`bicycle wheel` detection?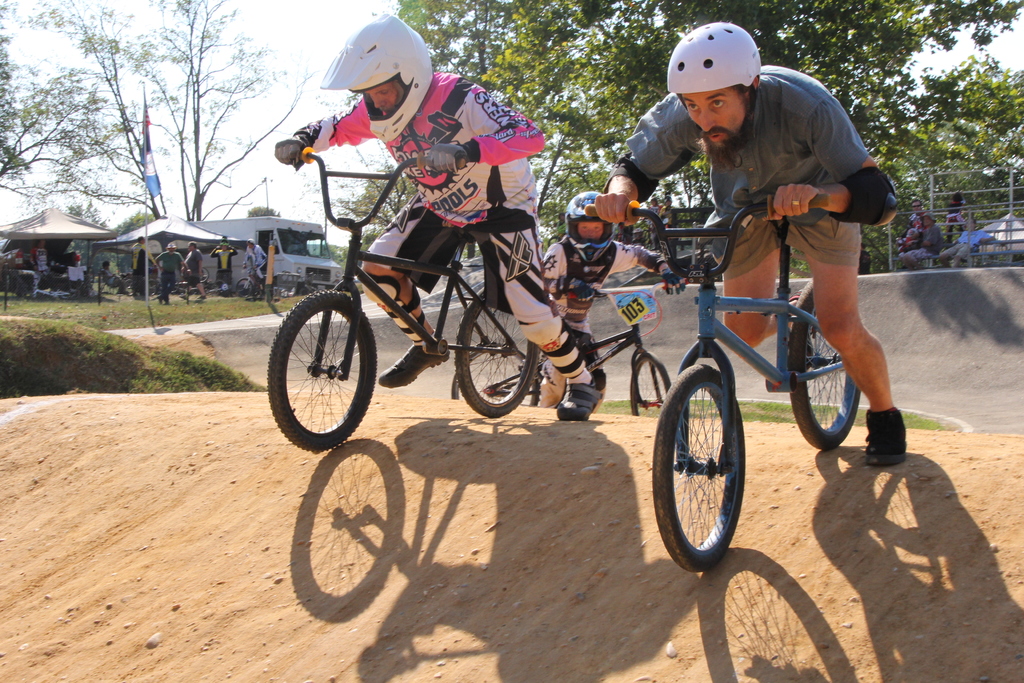
232 277 257 298
